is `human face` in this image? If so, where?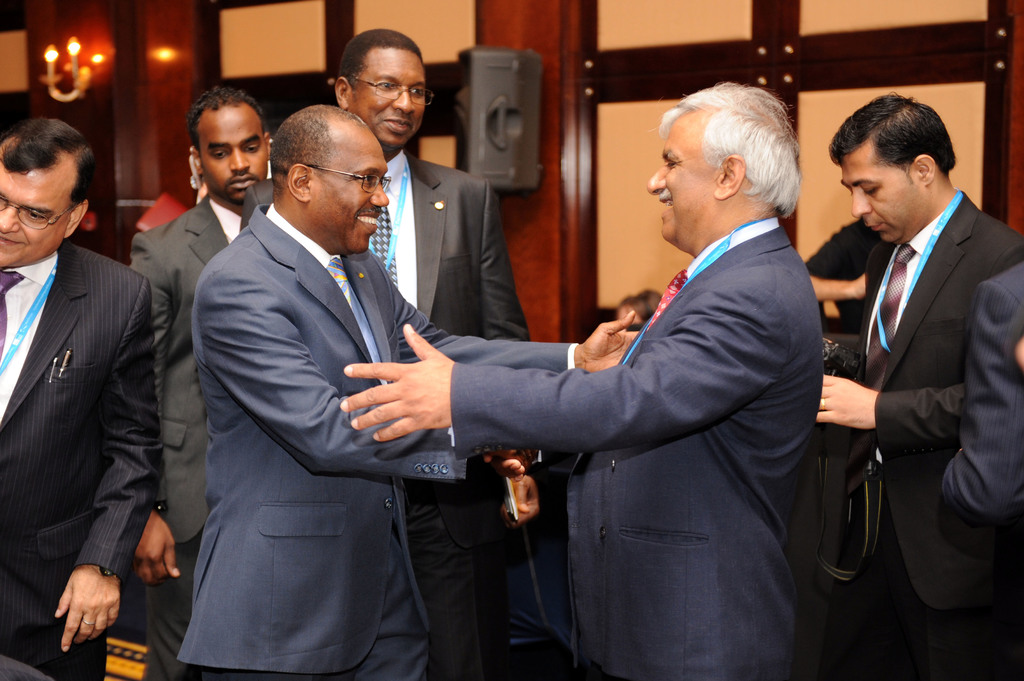
Yes, at <region>841, 140, 916, 241</region>.
